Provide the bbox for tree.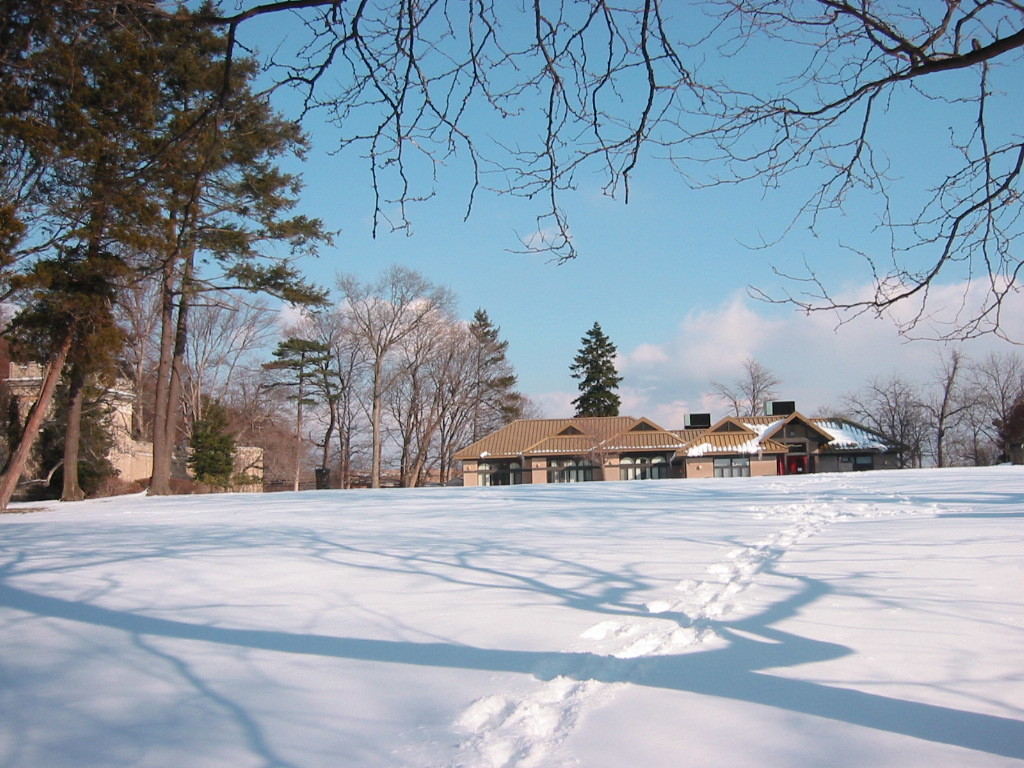
x1=706, y1=356, x2=788, y2=422.
